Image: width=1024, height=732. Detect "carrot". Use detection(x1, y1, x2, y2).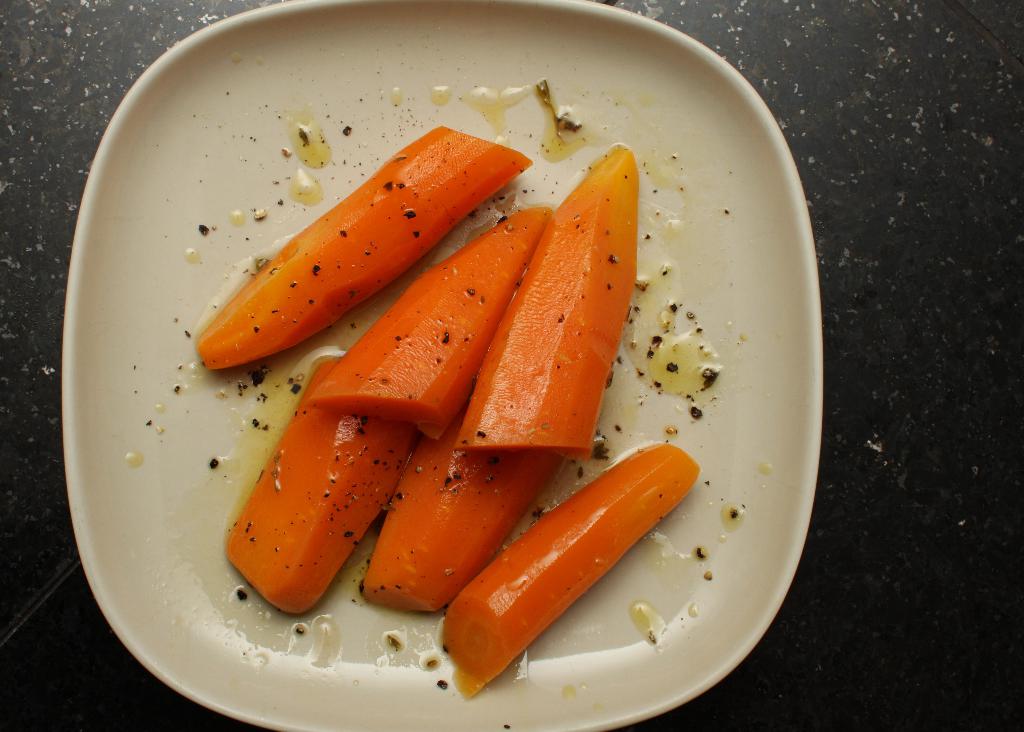
detection(193, 125, 532, 370).
